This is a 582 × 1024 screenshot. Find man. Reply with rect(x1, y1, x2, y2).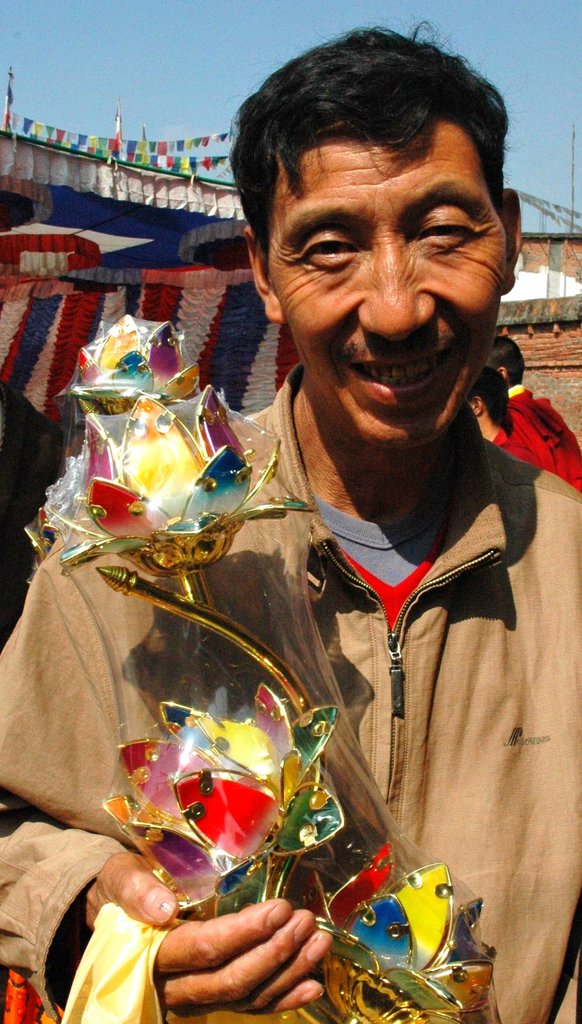
rect(105, 13, 581, 1023).
